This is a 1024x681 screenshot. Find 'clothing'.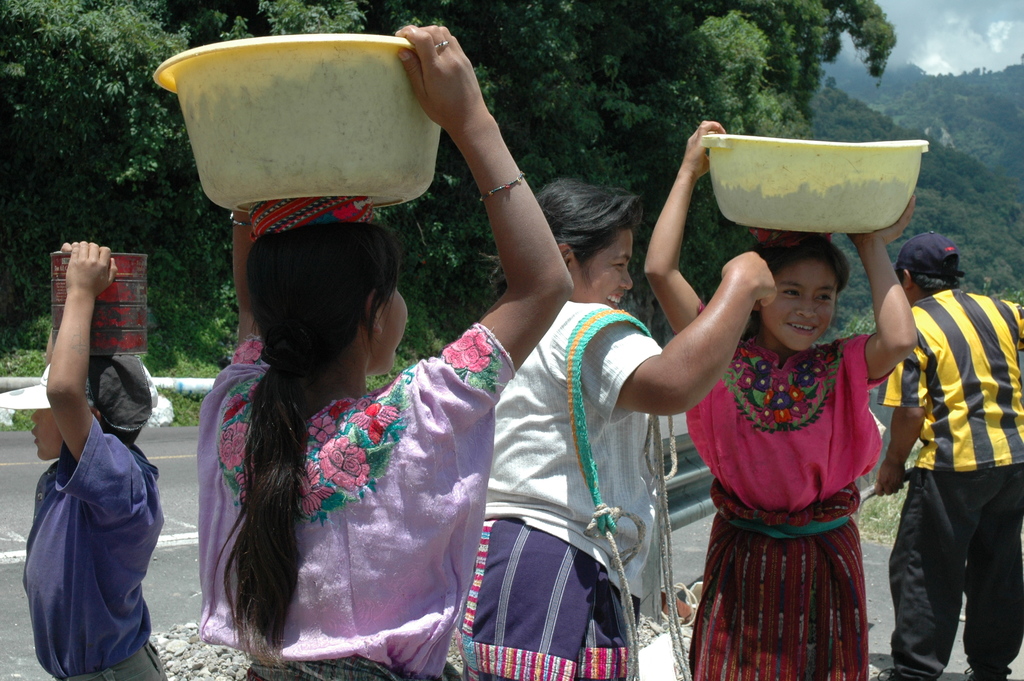
Bounding box: 876:286:1023:680.
